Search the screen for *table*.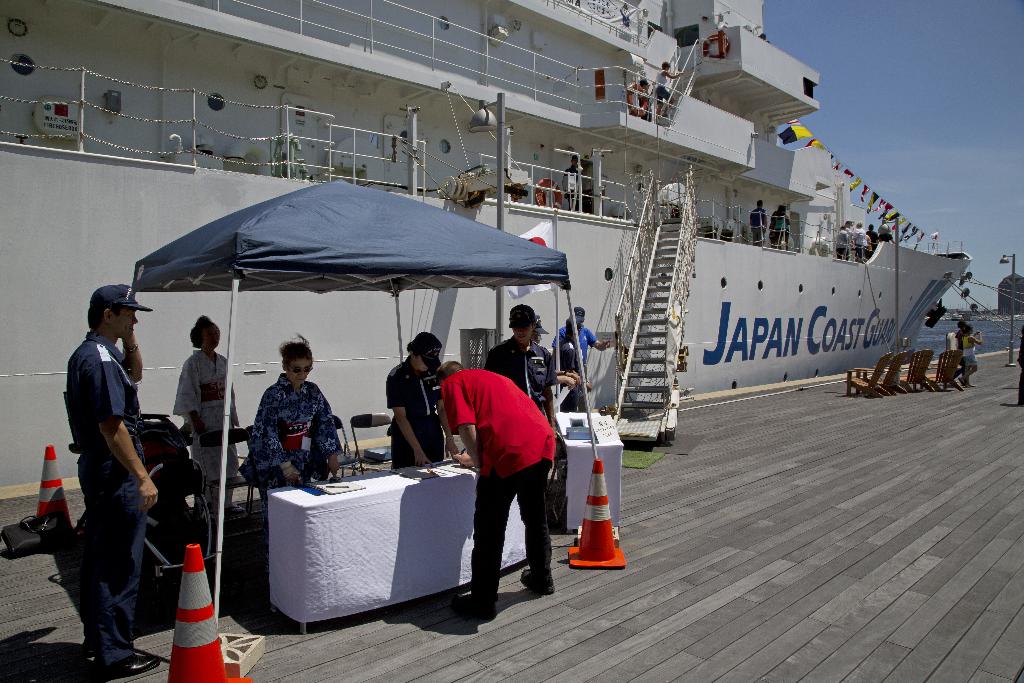
Found at left=552, top=410, right=623, bottom=532.
